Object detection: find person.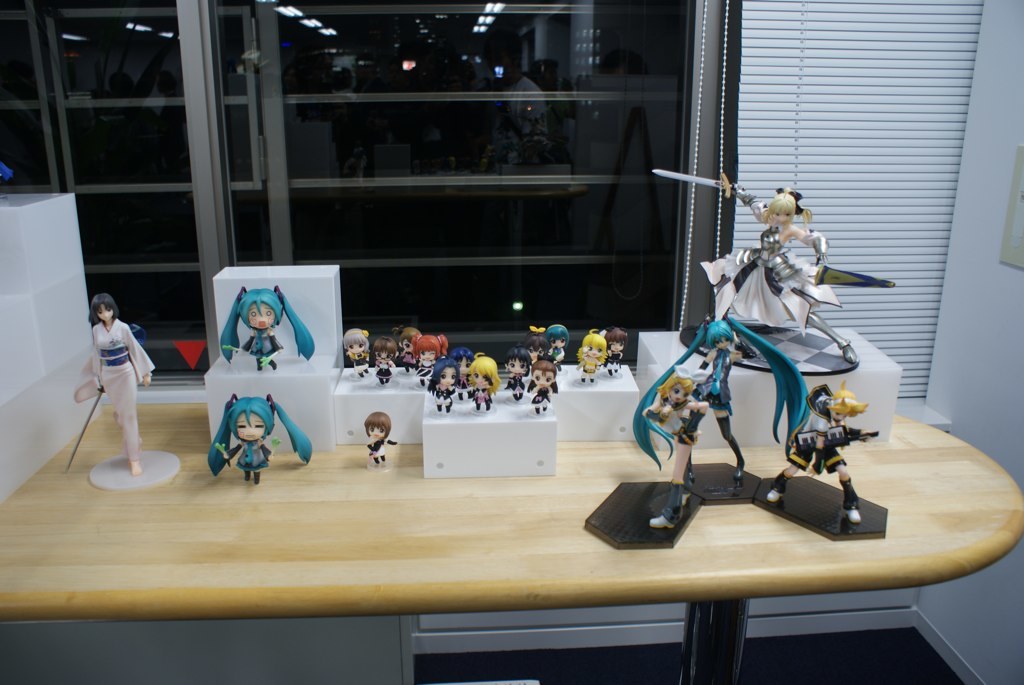
<region>759, 377, 880, 529</region>.
